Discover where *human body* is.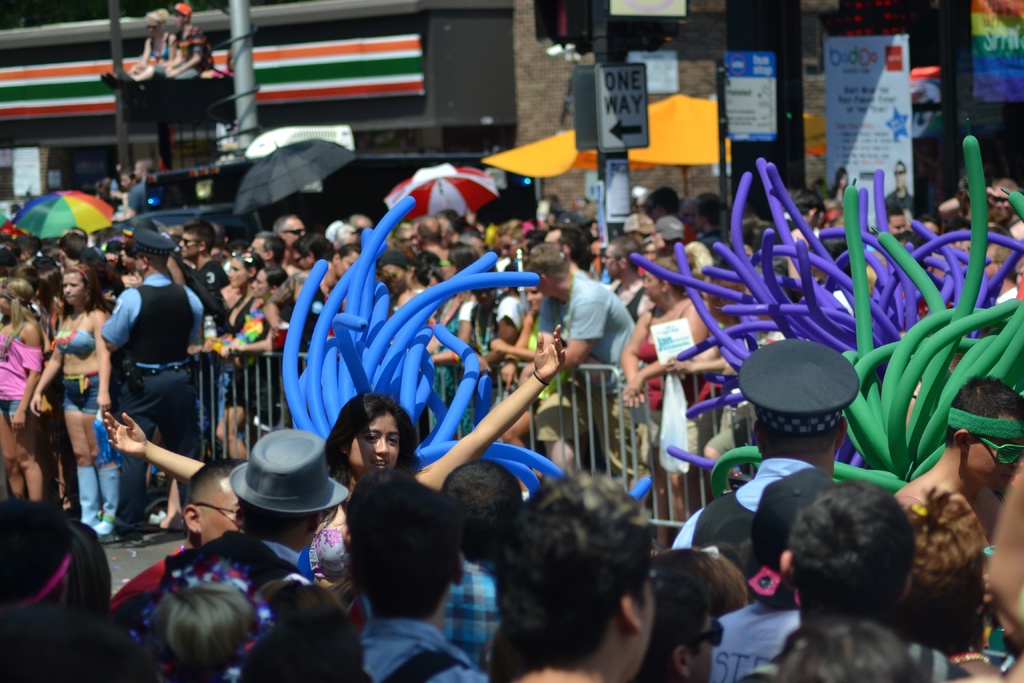
Discovered at pyautogui.locateOnScreen(94, 226, 111, 252).
